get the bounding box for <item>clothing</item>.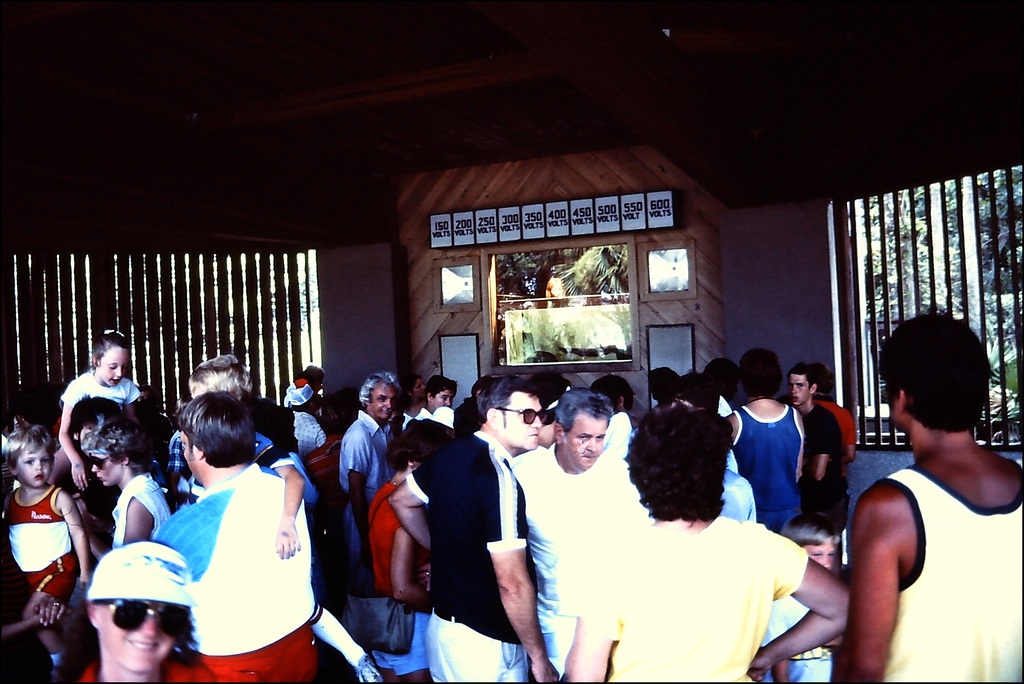
box(60, 368, 142, 413).
